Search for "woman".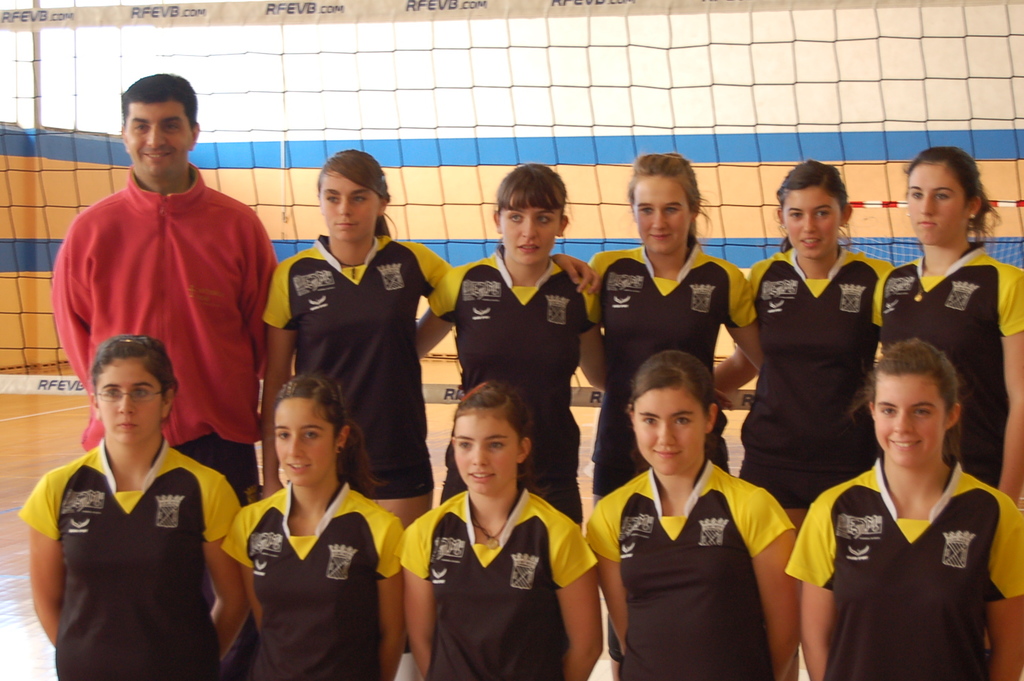
Found at [x1=394, y1=381, x2=598, y2=680].
